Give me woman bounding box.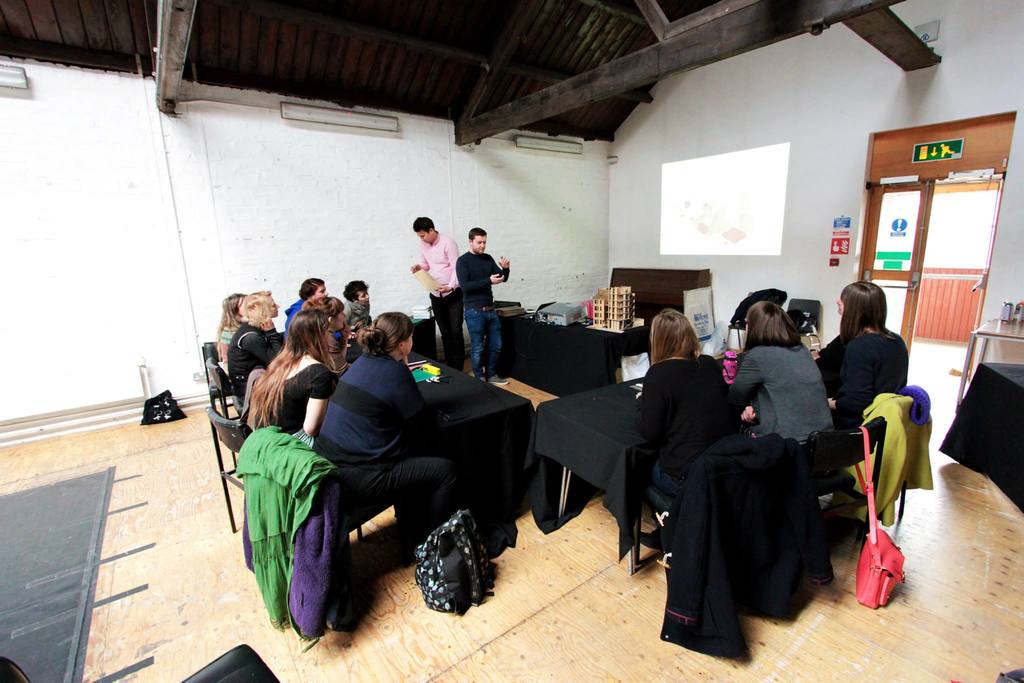
select_region(312, 309, 457, 516).
